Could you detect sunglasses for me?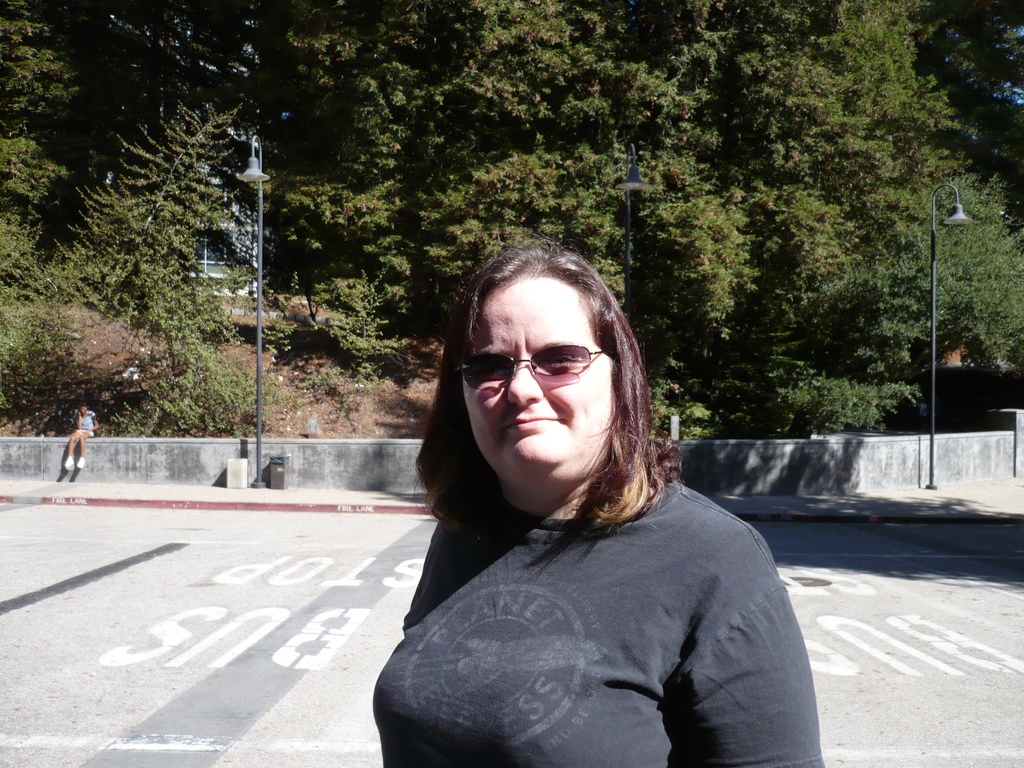
Detection result: crop(449, 344, 608, 396).
